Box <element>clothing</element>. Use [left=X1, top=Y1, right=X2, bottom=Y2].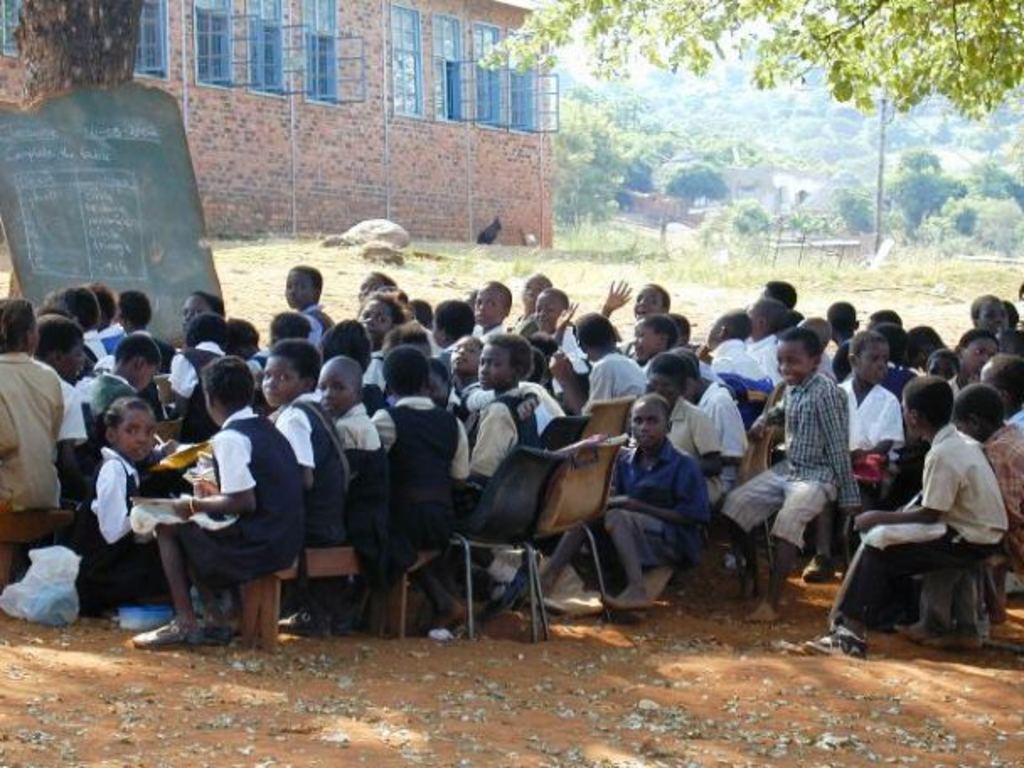
[left=81, top=360, right=138, bottom=436].
